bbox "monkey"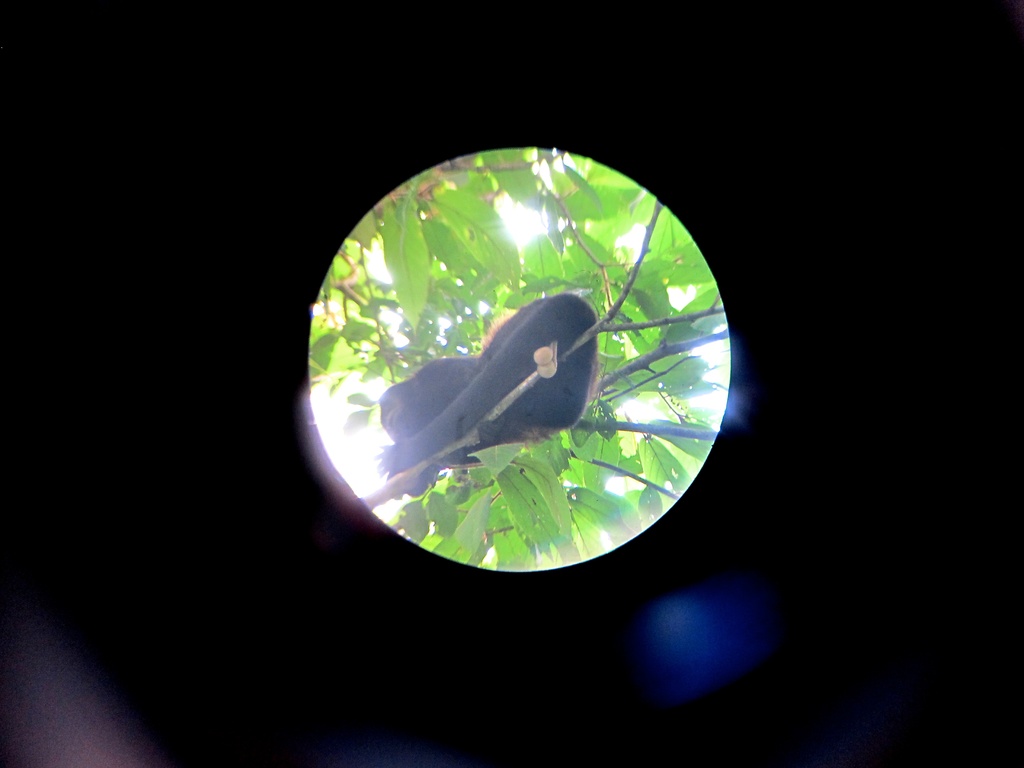
380 295 601 496
